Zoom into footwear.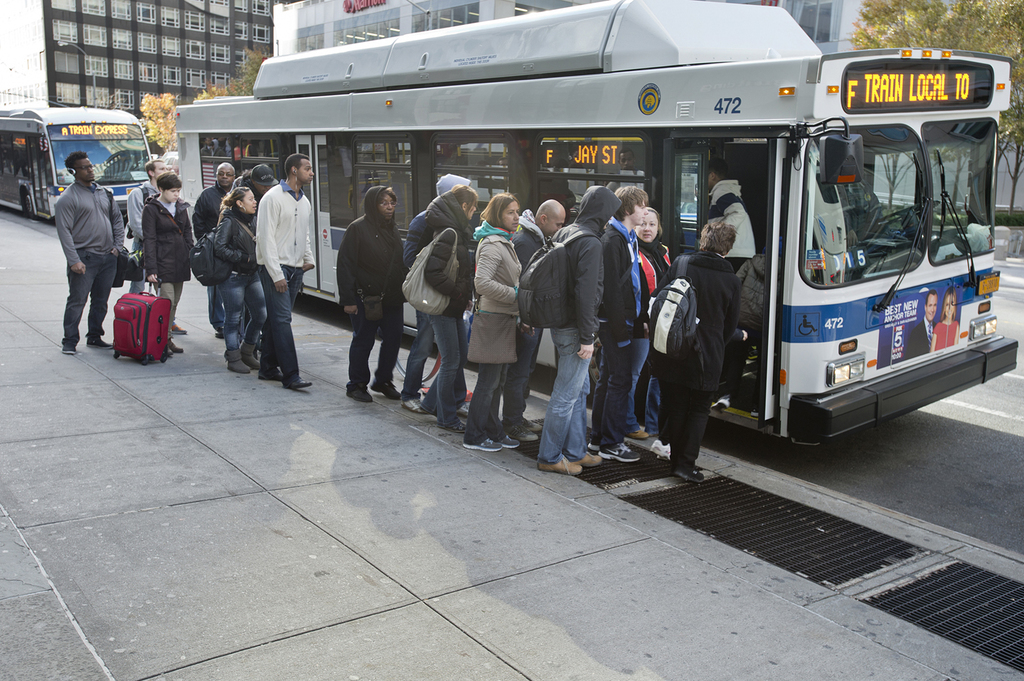
Zoom target: l=524, t=415, r=545, b=430.
